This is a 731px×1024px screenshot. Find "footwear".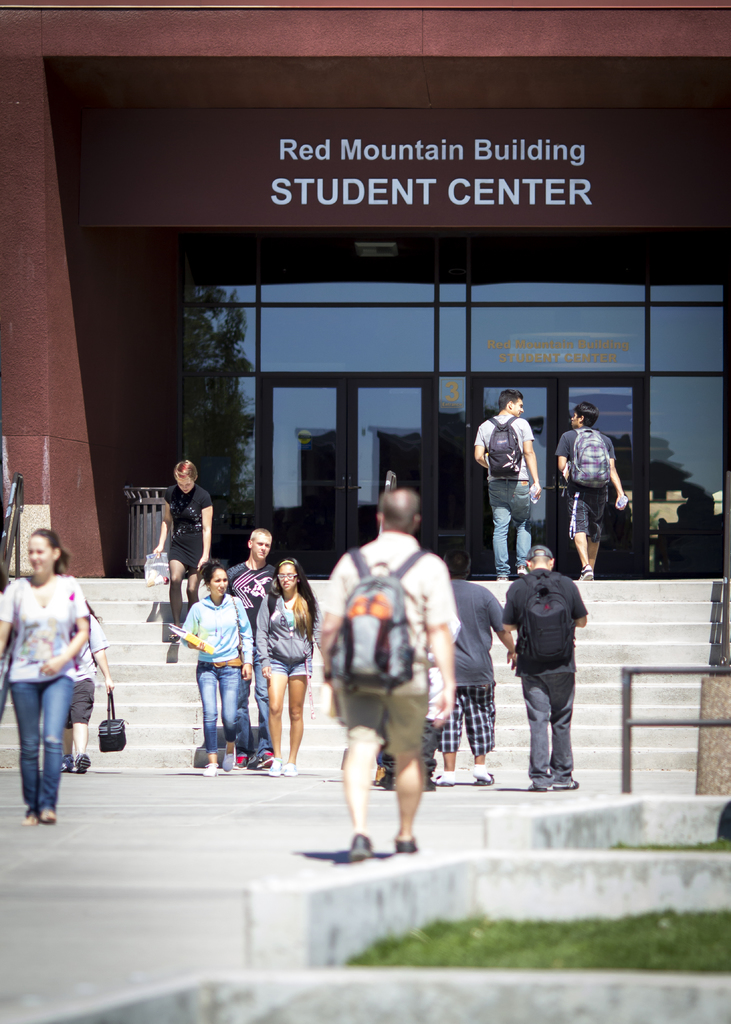
Bounding box: detection(169, 623, 179, 644).
